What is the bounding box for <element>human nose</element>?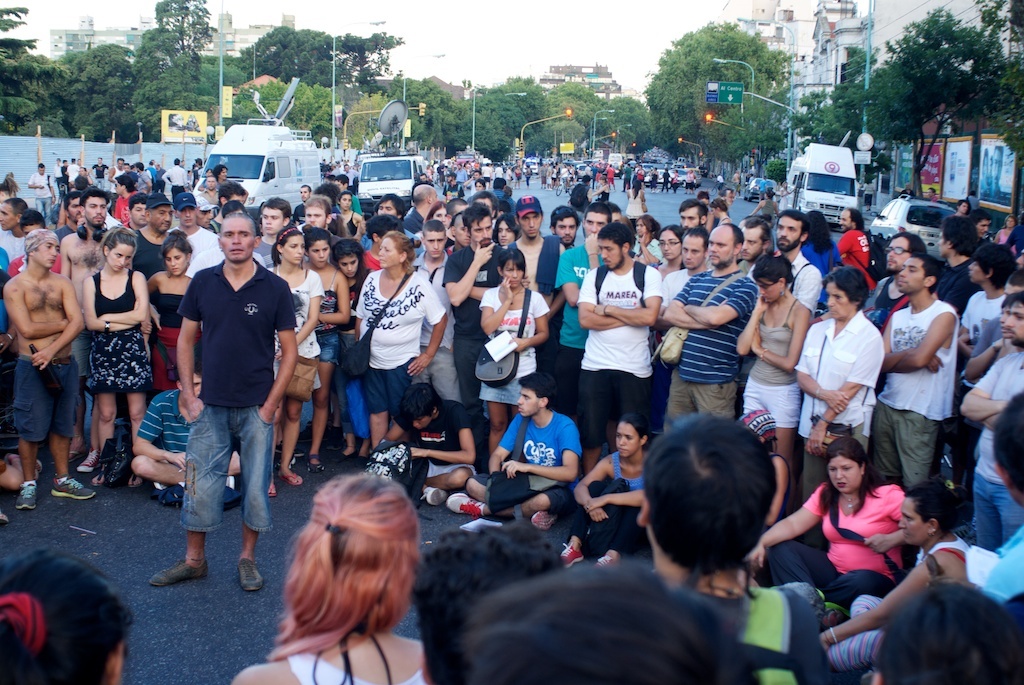
(663,245,667,249).
